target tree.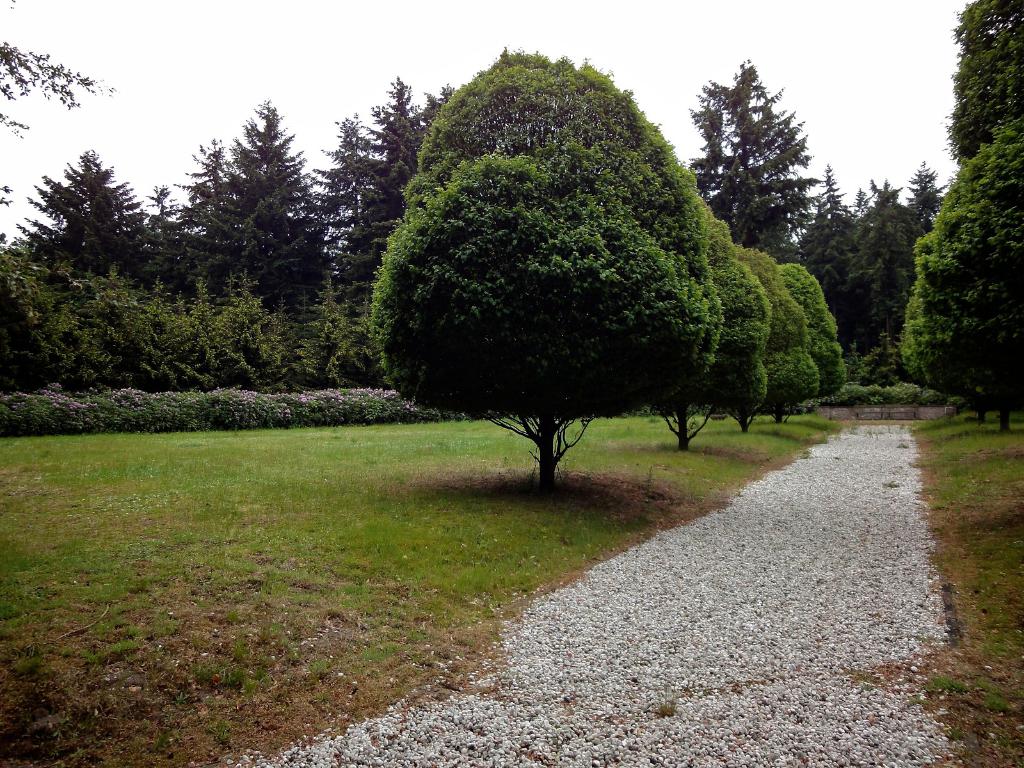
Target region: locate(171, 141, 256, 246).
